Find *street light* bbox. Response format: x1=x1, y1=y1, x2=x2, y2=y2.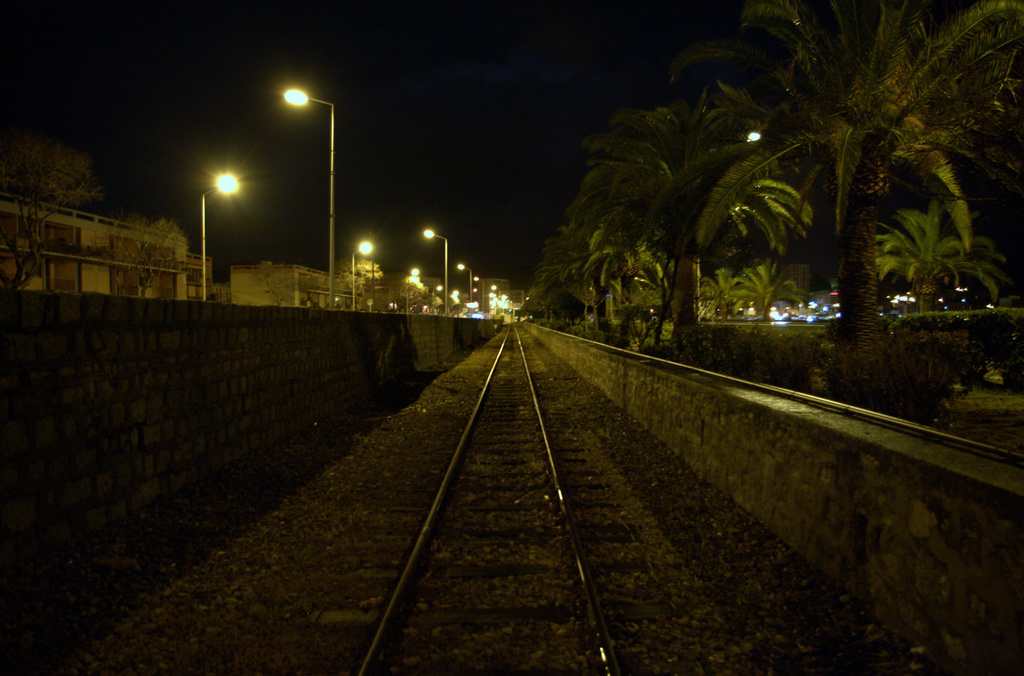
x1=408, y1=266, x2=416, y2=312.
